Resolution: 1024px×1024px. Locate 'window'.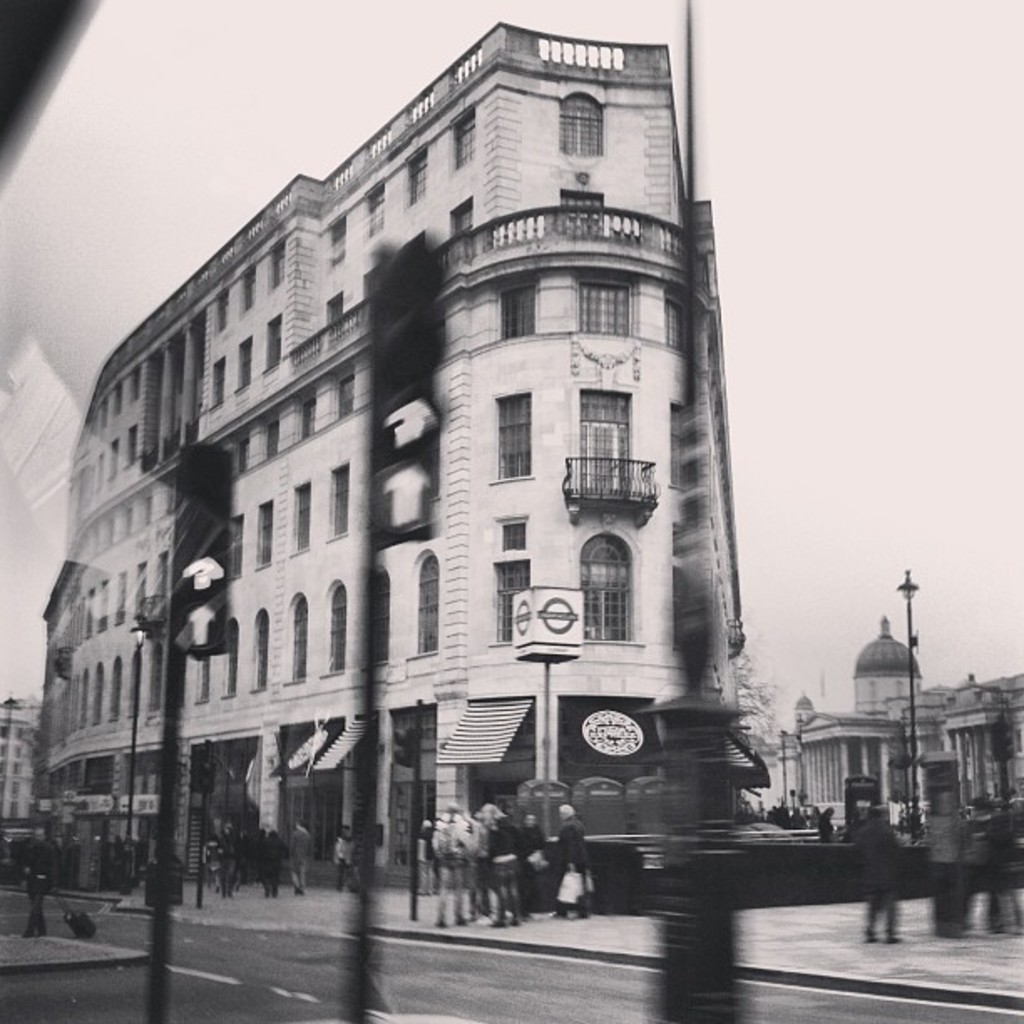
219 291 224 325.
